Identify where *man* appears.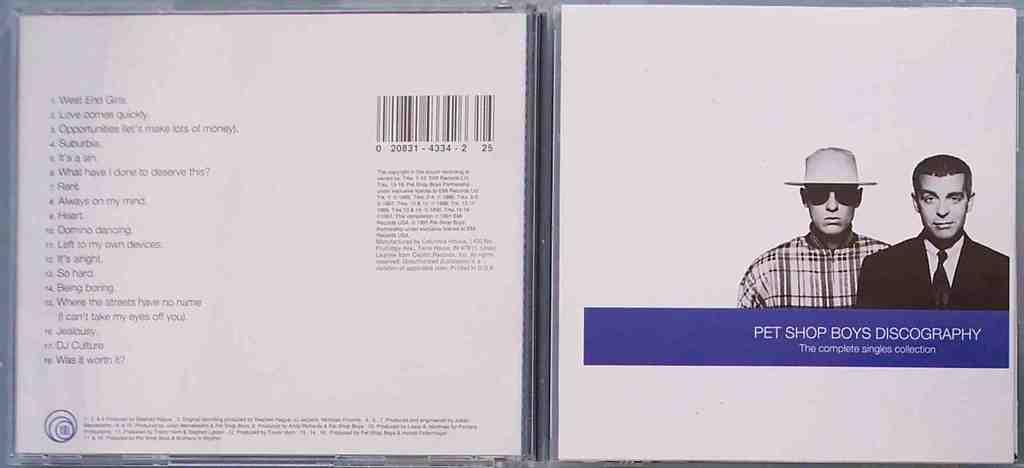
Appears at 867:155:1001:321.
